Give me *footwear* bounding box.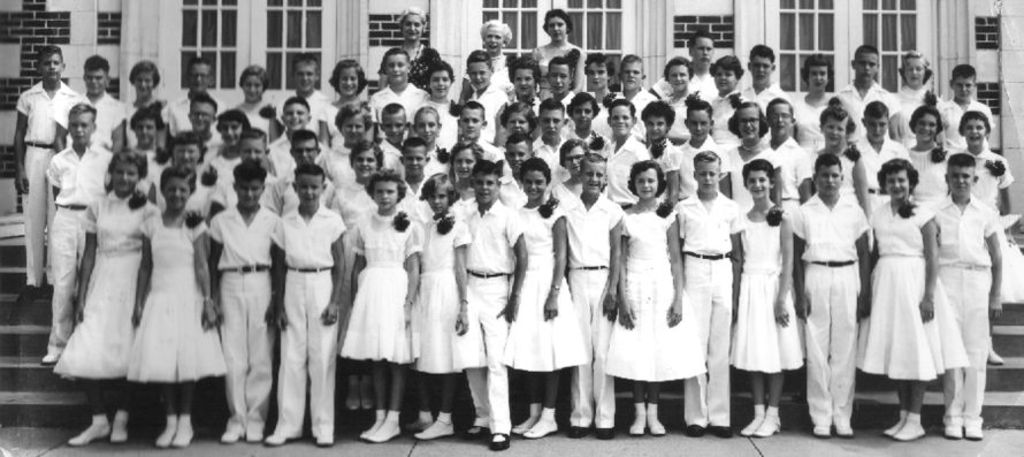
<bbox>595, 427, 616, 439</bbox>.
